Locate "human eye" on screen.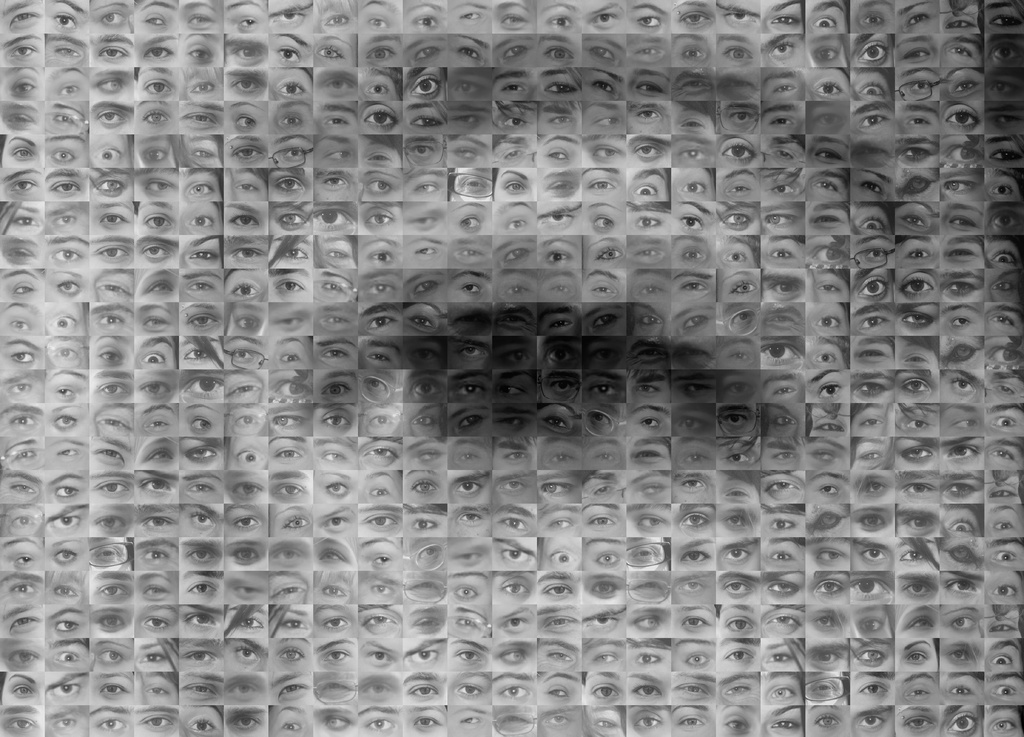
On screen at {"x1": 11, "y1": 512, "x2": 34, "y2": 528}.
